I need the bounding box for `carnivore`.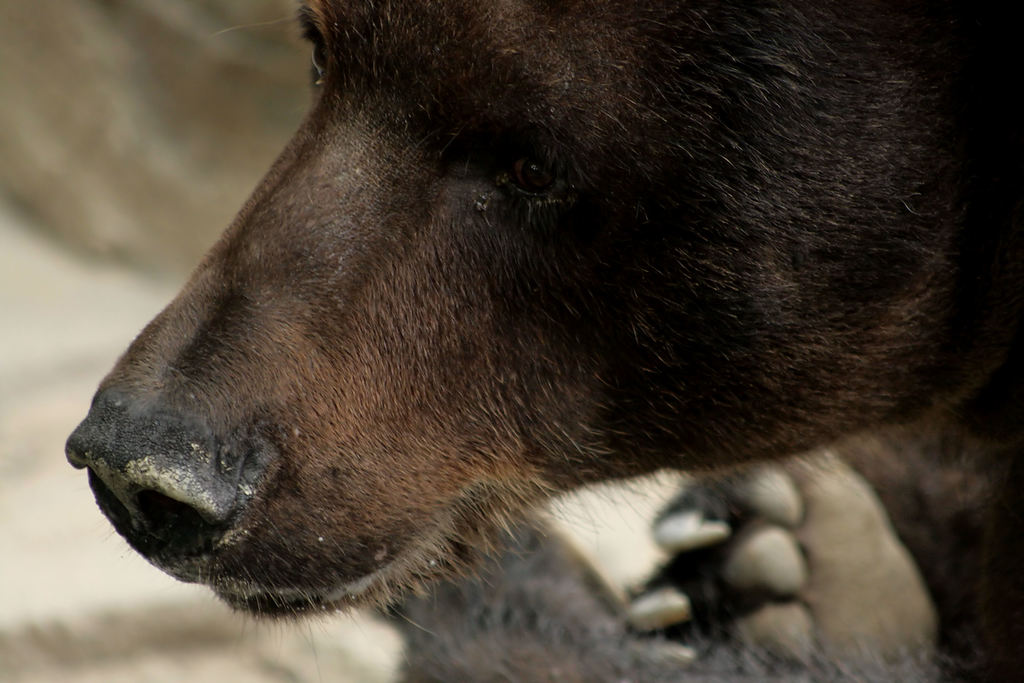
Here it is: select_region(79, 17, 1023, 638).
